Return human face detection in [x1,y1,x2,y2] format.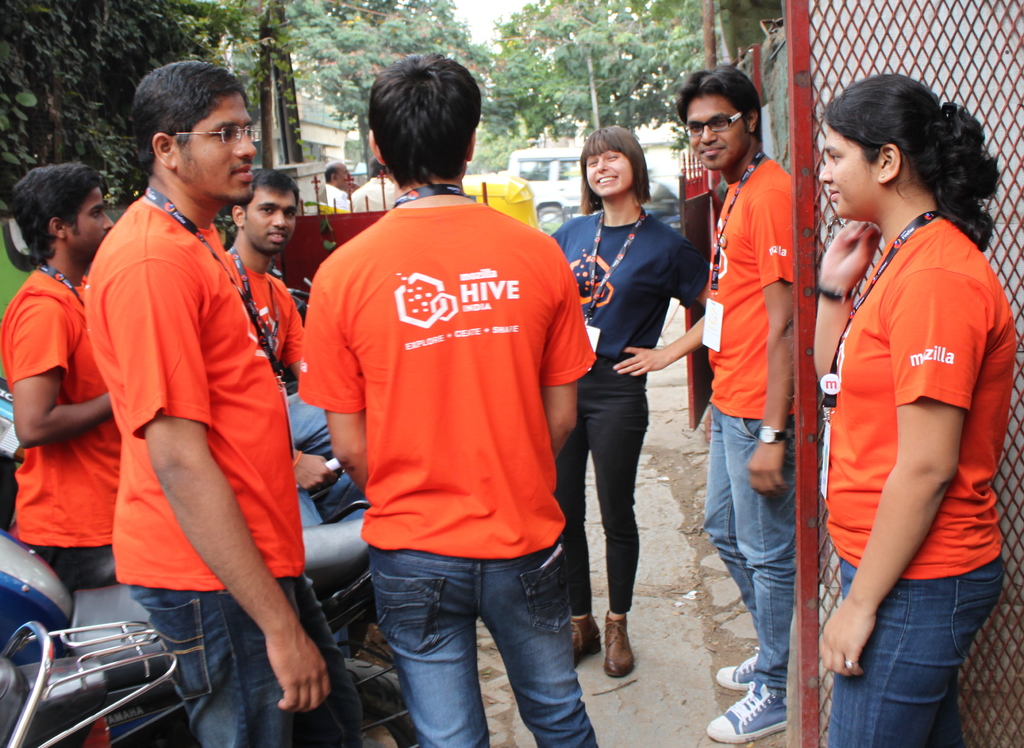
[175,93,256,205].
